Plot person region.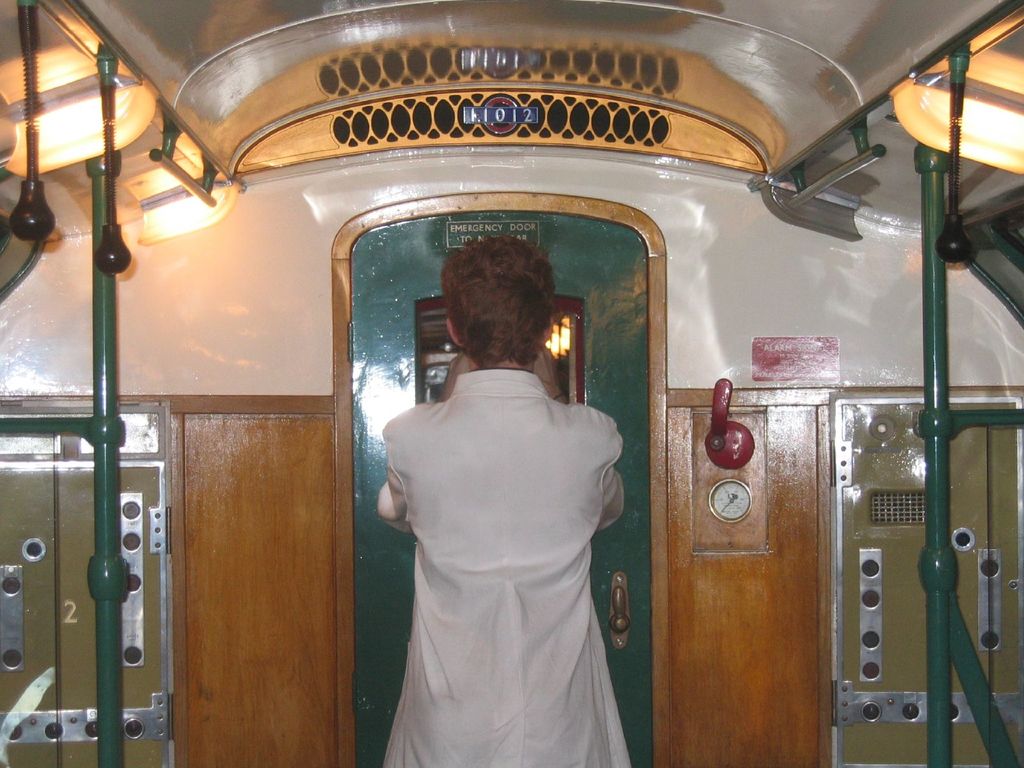
Plotted at select_region(380, 237, 635, 767).
